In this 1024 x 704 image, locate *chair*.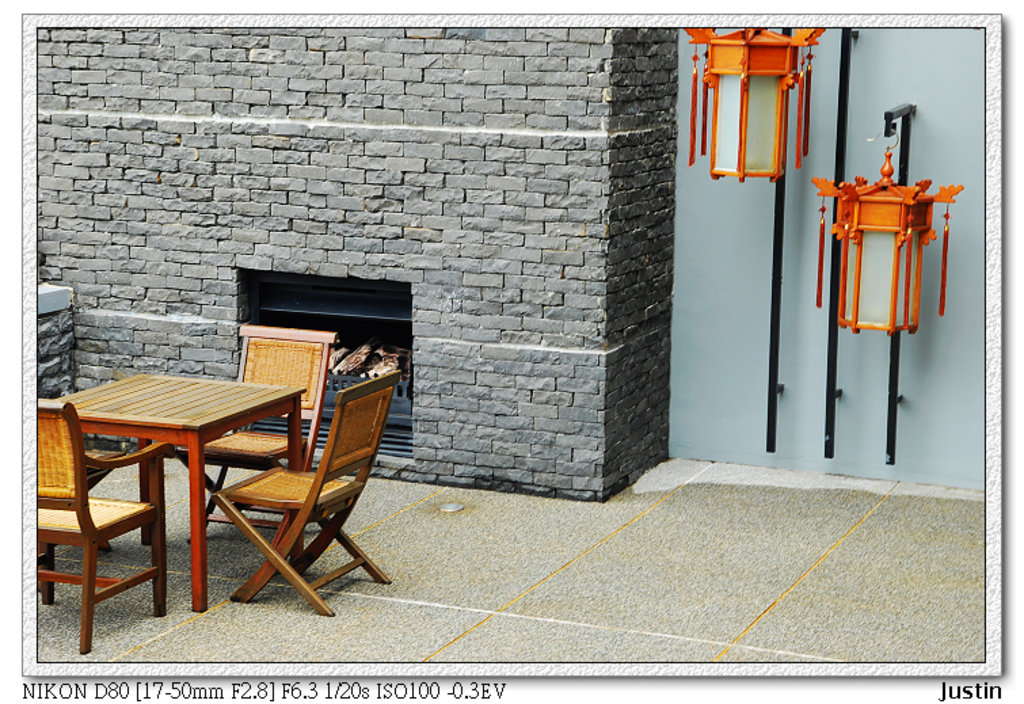
Bounding box: rect(38, 395, 176, 659).
